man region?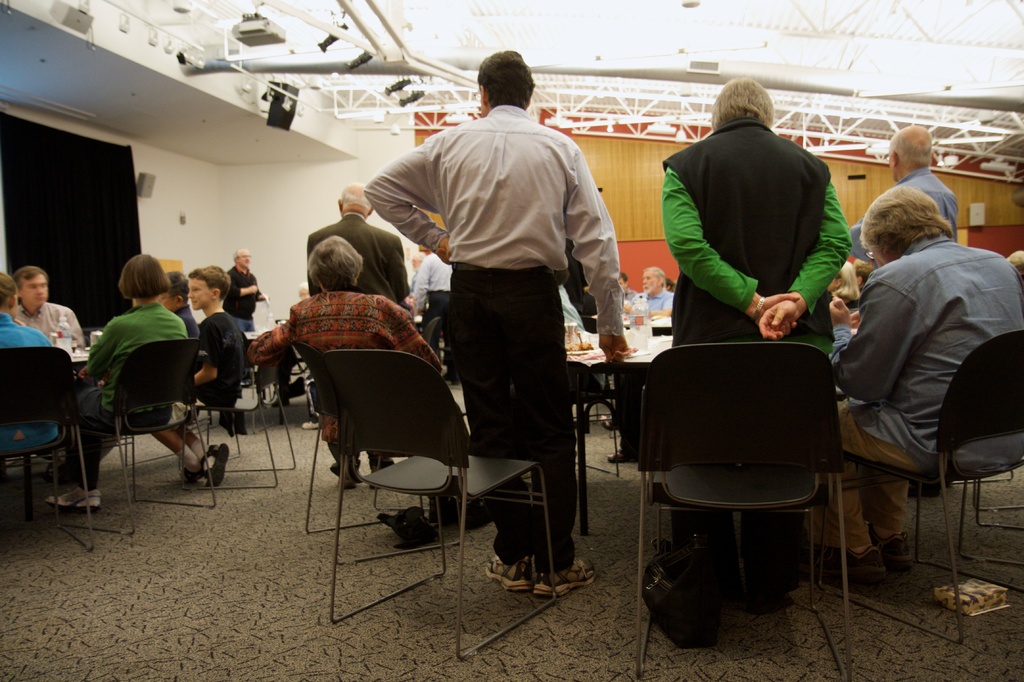
[x1=607, y1=268, x2=641, y2=309]
